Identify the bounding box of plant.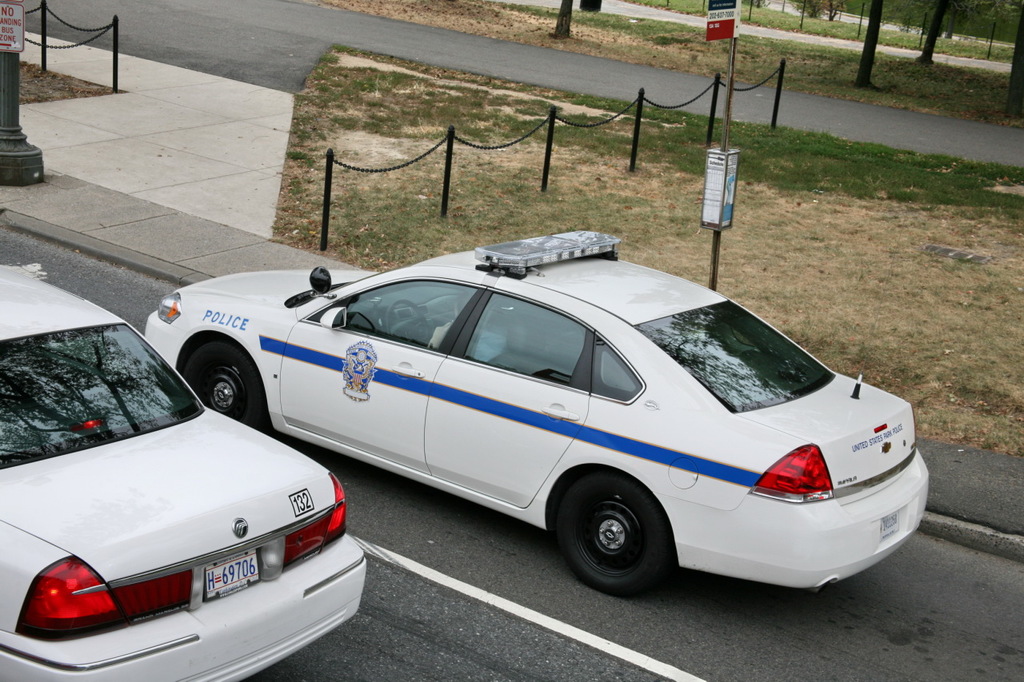
select_region(287, 146, 316, 167).
